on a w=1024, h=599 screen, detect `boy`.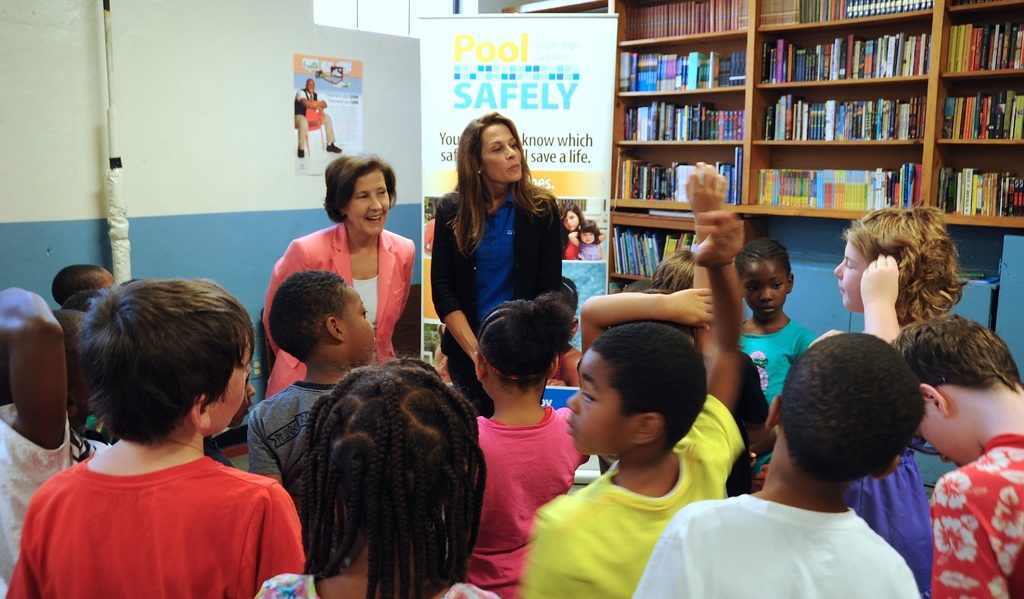
crop(246, 269, 378, 525).
